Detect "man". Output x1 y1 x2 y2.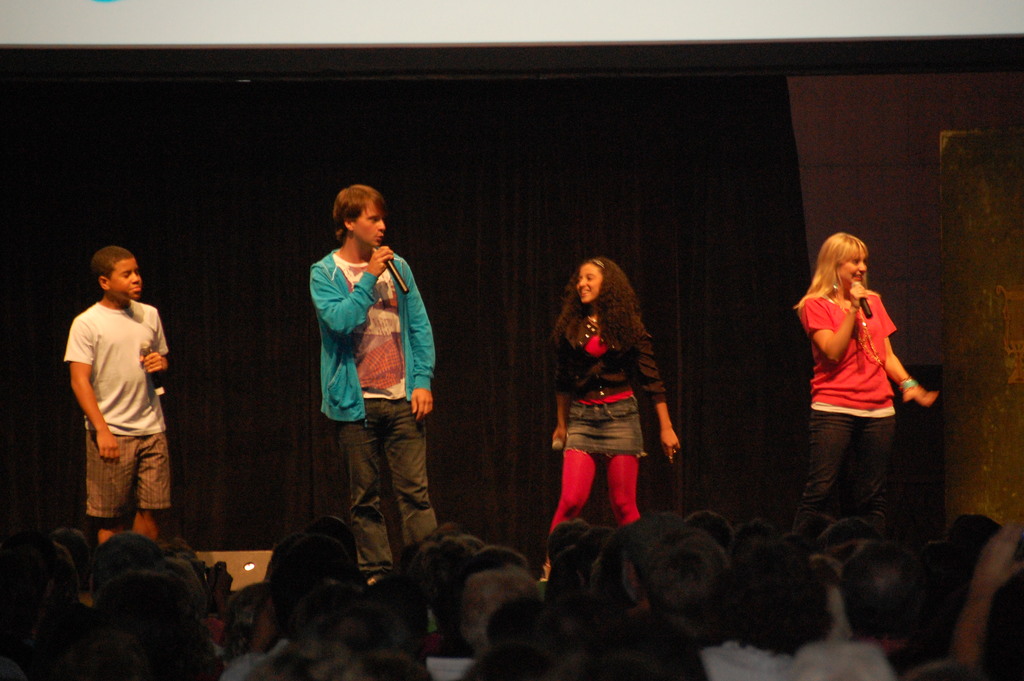
315 184 444 597.
